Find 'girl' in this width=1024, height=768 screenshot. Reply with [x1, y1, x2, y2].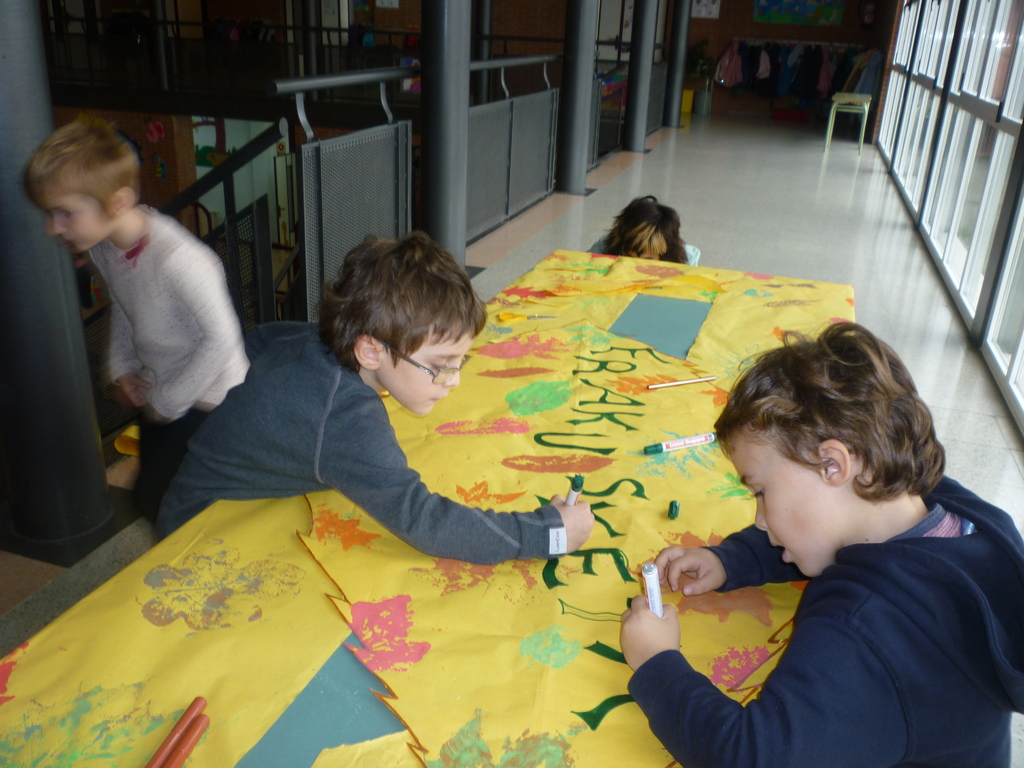
[154, 234, 585, 566].
